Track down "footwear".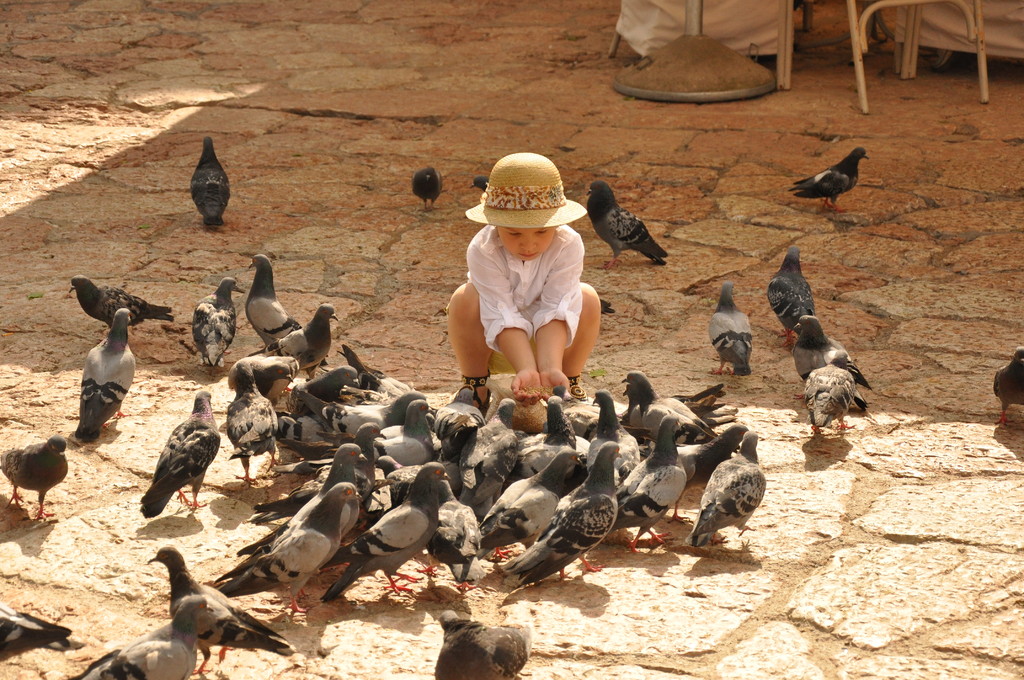
Tracked to left=436, top=378, right=490, bottom=426.
